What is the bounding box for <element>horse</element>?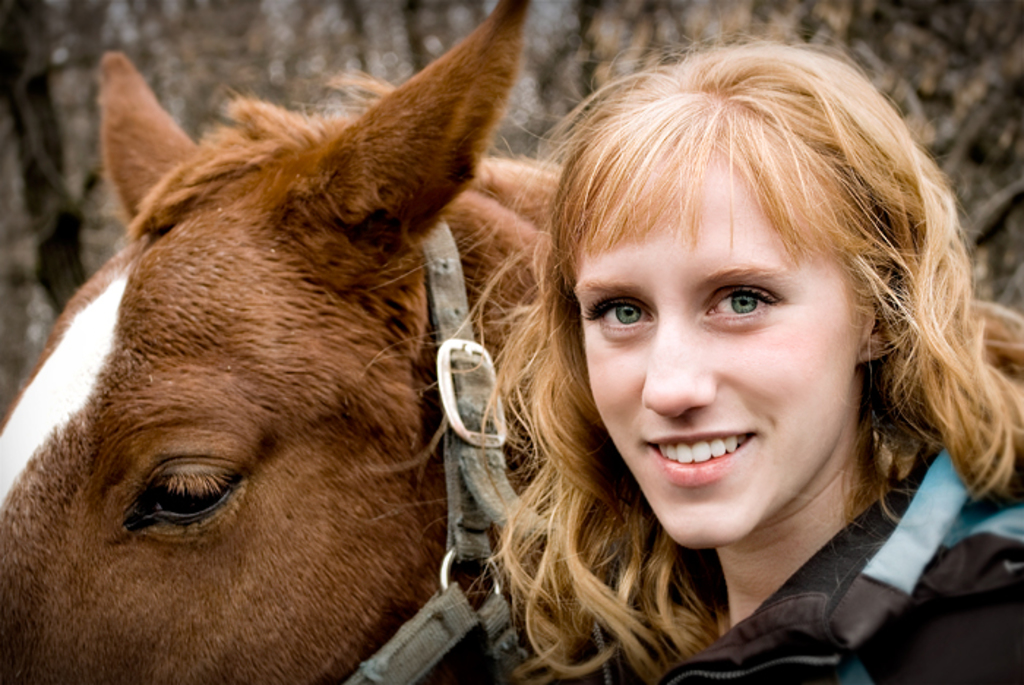
bbox=(0, 0, 1023, 684).
